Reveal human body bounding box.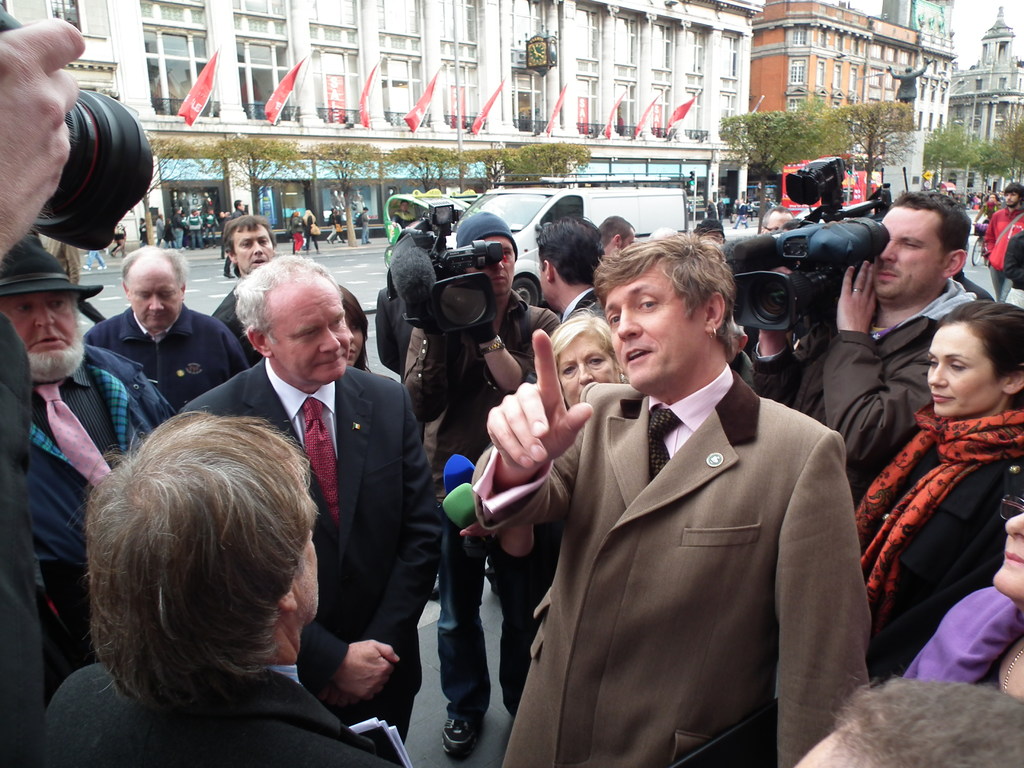
Revealed: [x1=188, y1=213, x2=199, y2=233].
